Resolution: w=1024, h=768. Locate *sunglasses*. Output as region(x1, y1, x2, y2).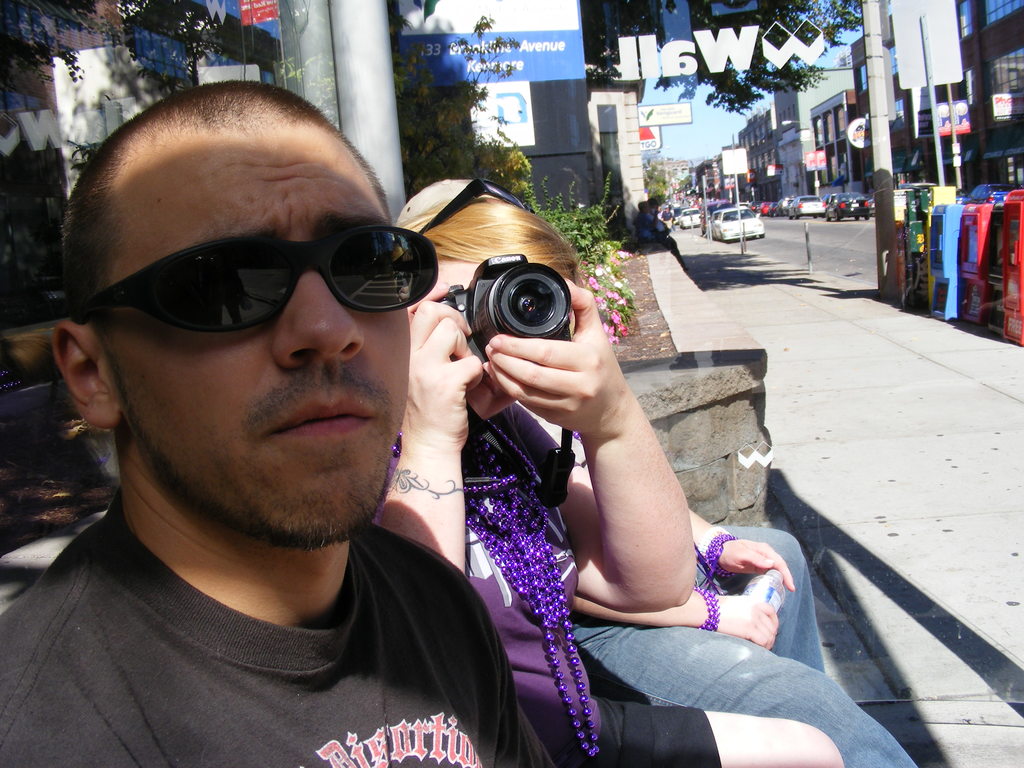
region(69, 225, 438, 336).
